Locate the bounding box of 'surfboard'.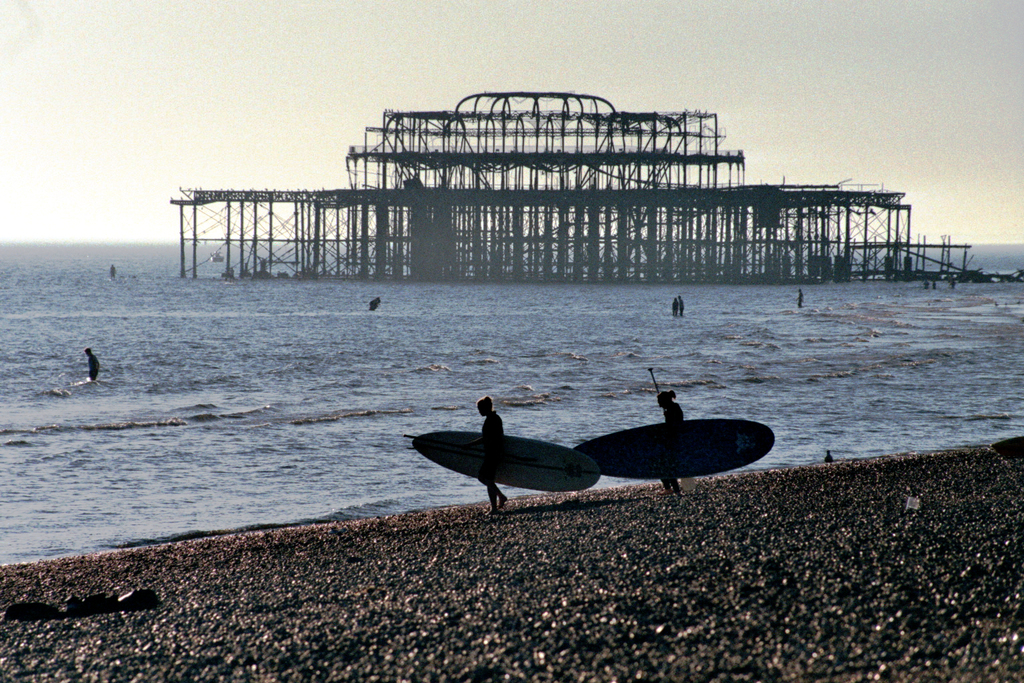
Bounding box: bbox=(413, 432, 603, 495).
